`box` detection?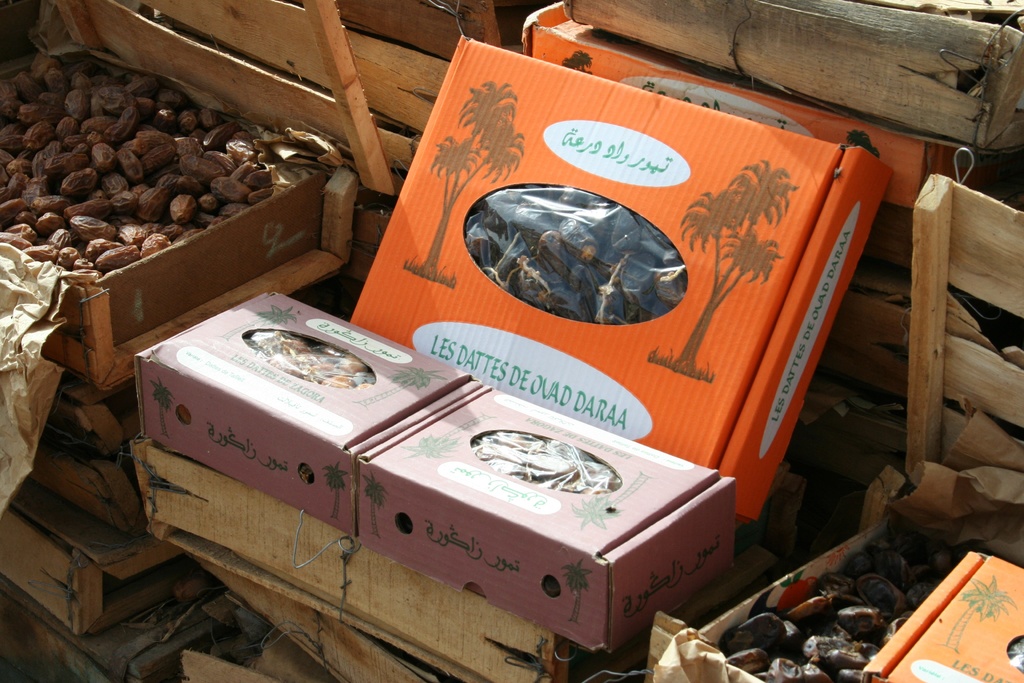
pyautogui.locateOnScreen(524, 0, 1023, 209)
